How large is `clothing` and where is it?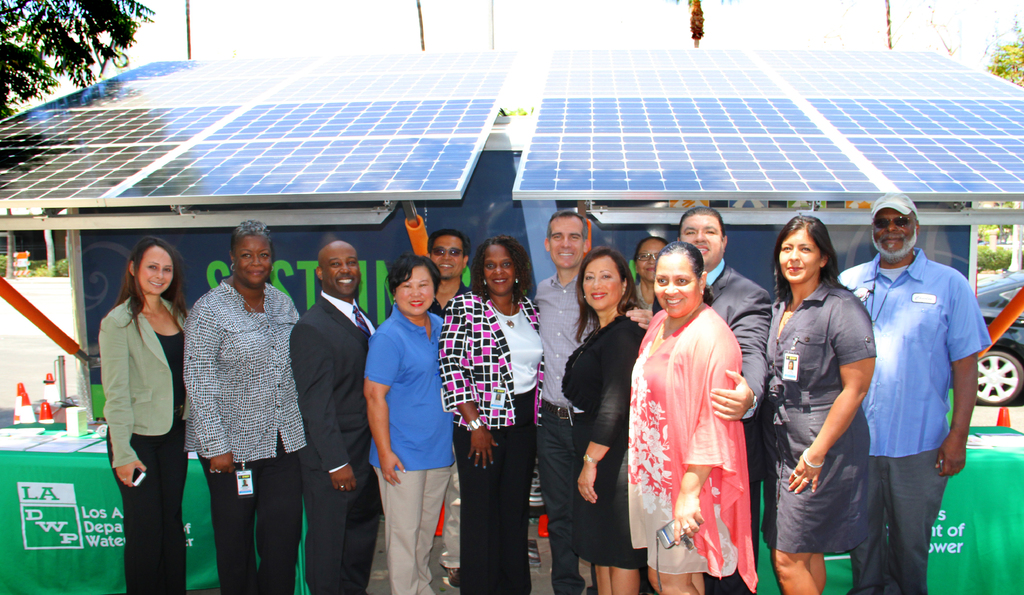
Bounding box: [364, 304, 454, 594].
